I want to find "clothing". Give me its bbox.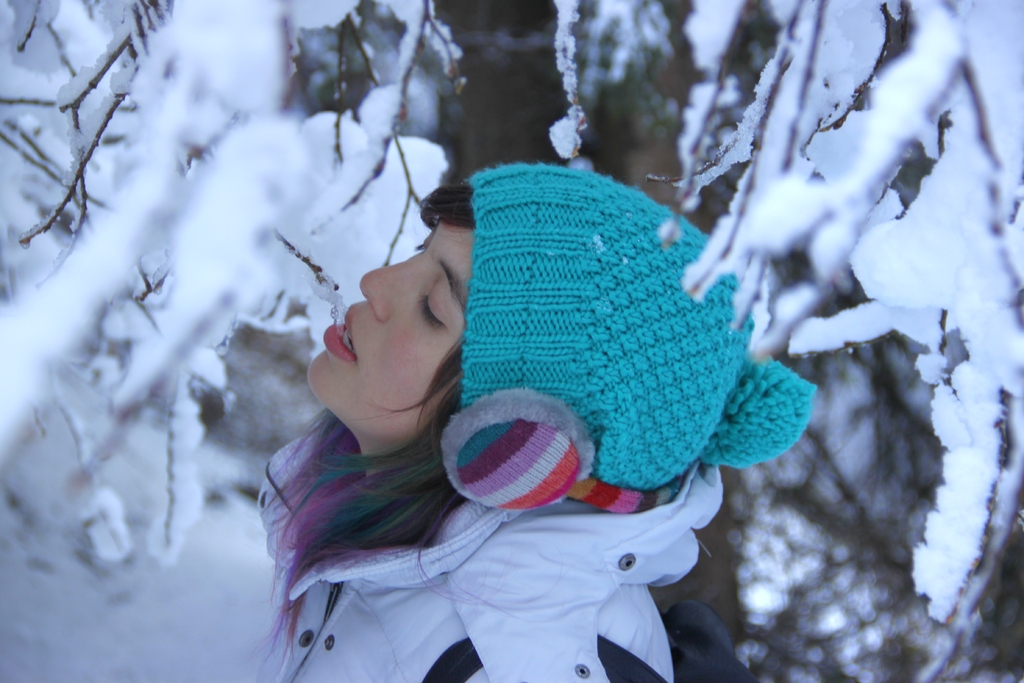
253/419/724/682.
